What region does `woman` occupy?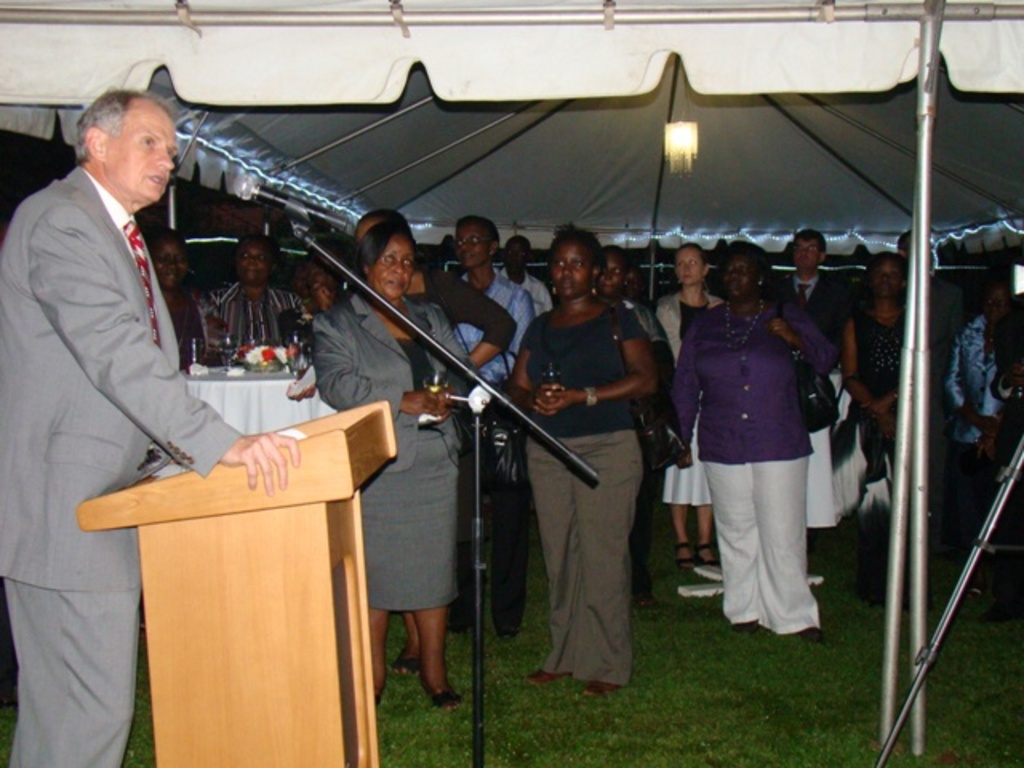
{"x1": 651, "y1": 245, "x2": 715, "y2": 566}.
